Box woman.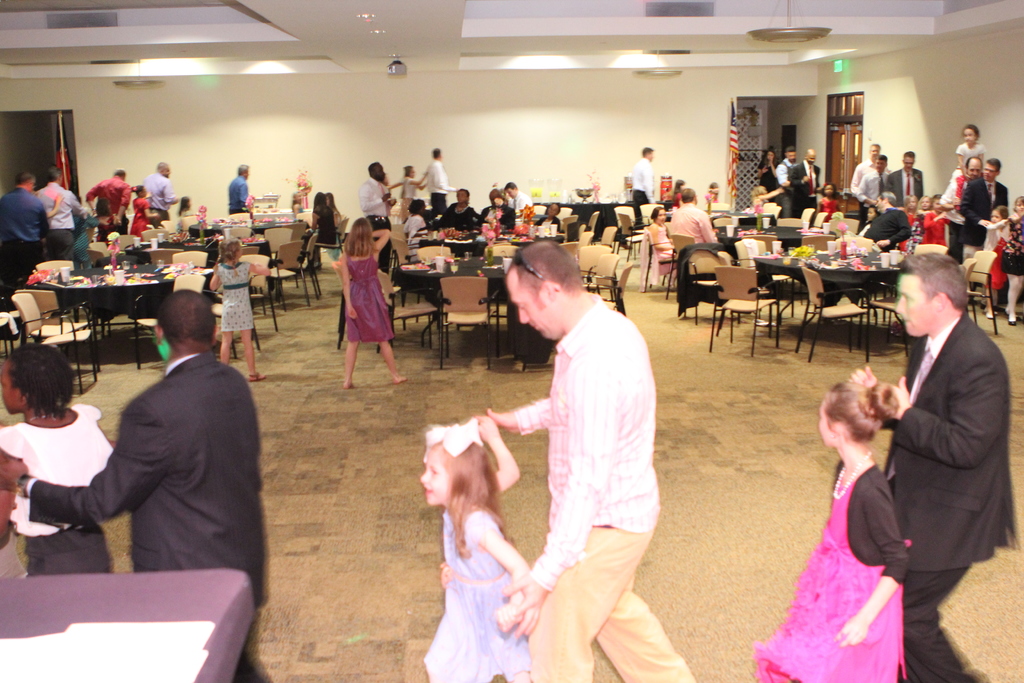
436, 188, 476, 227.
